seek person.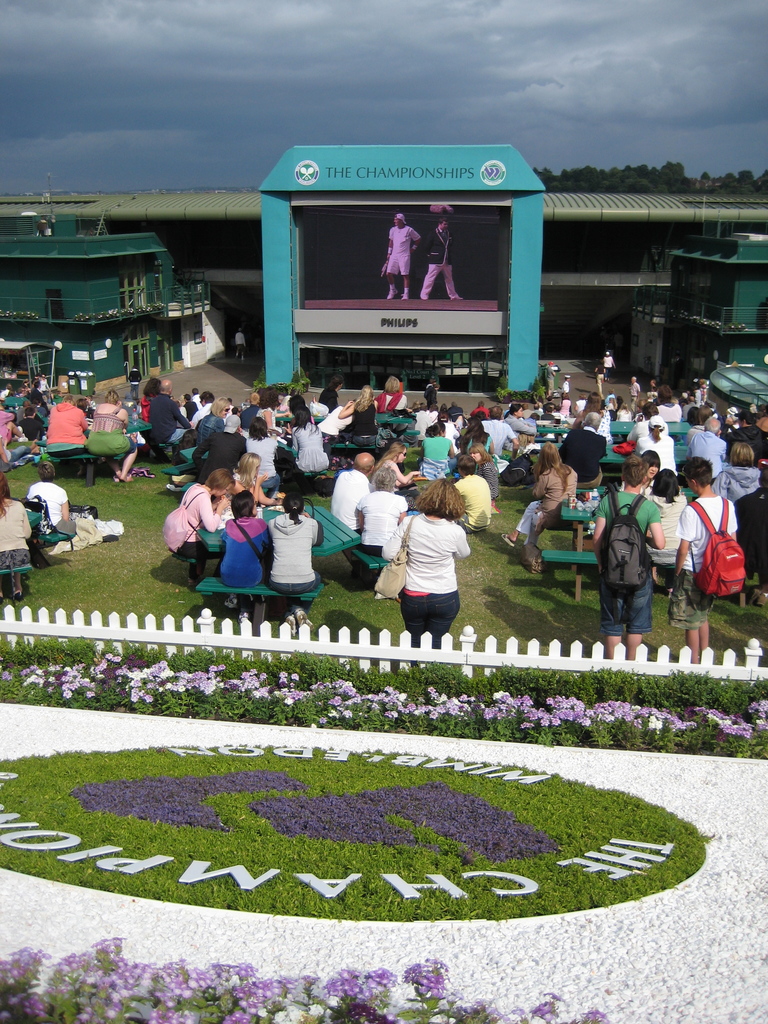
detection(383, 212, 422, 300).
